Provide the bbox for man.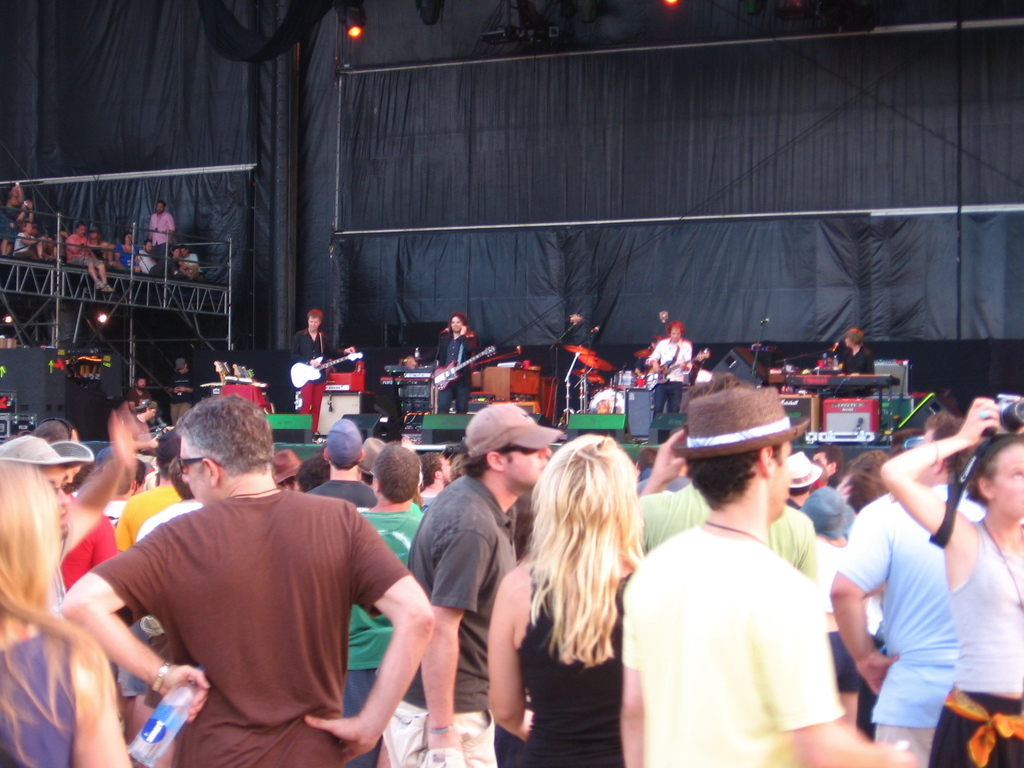
box(287, 307, 355, 445).
